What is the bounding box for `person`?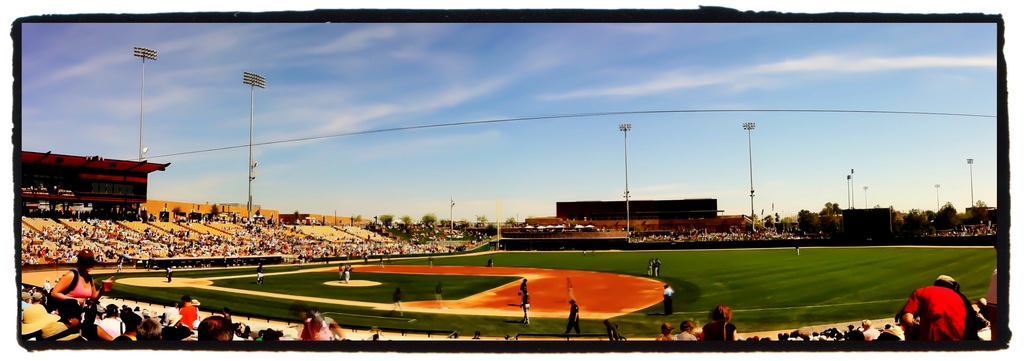
(left=257, top=262, right=266, bottom=283).
